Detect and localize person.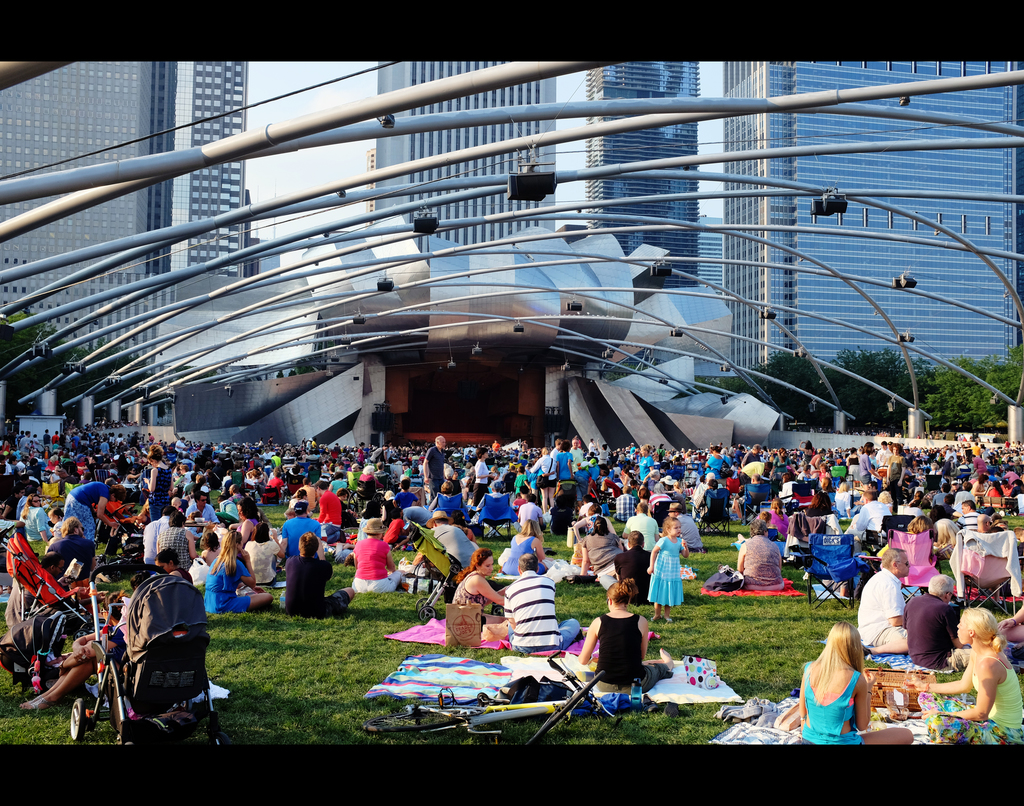
Localized at box=[503, 553, 583, 659].
